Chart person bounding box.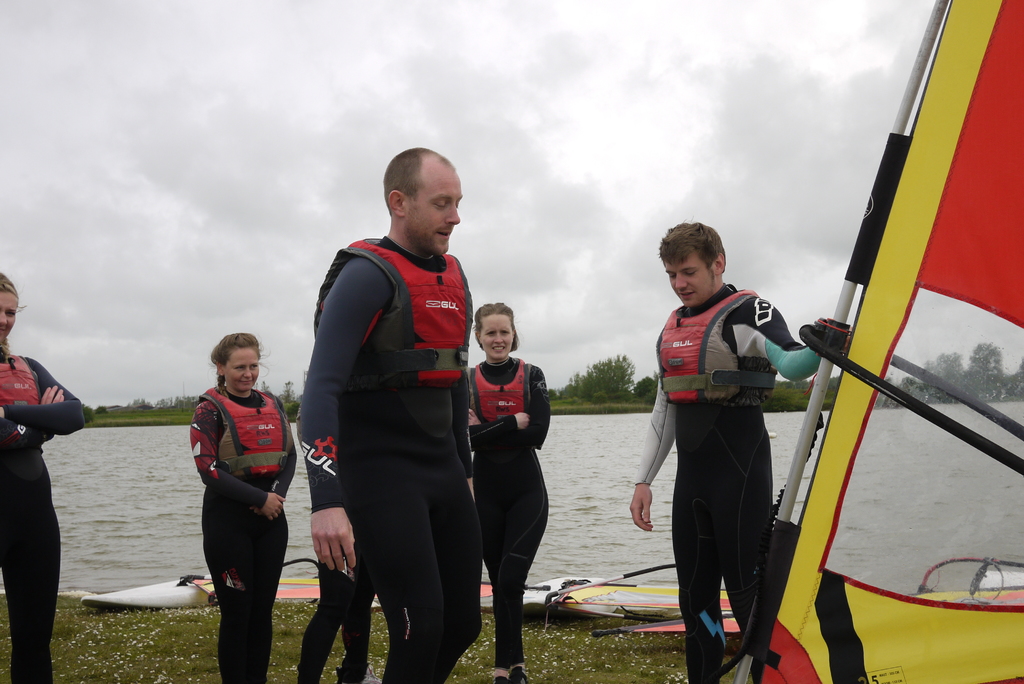
Charted: (0,271,88,683).
